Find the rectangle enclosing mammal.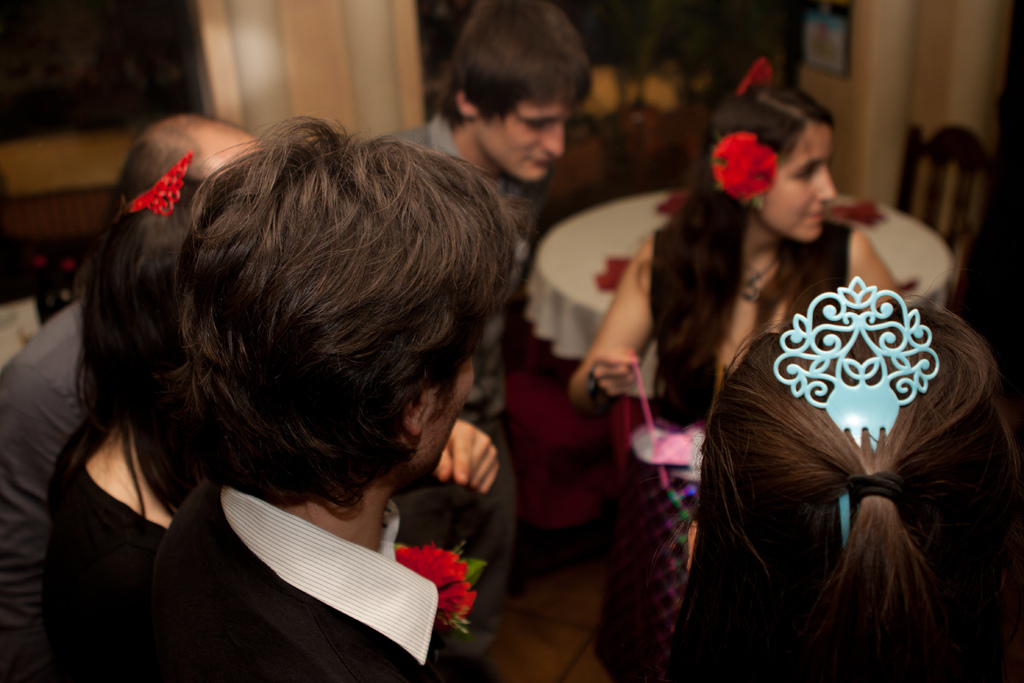
<box>389,0,594,422</box>.
